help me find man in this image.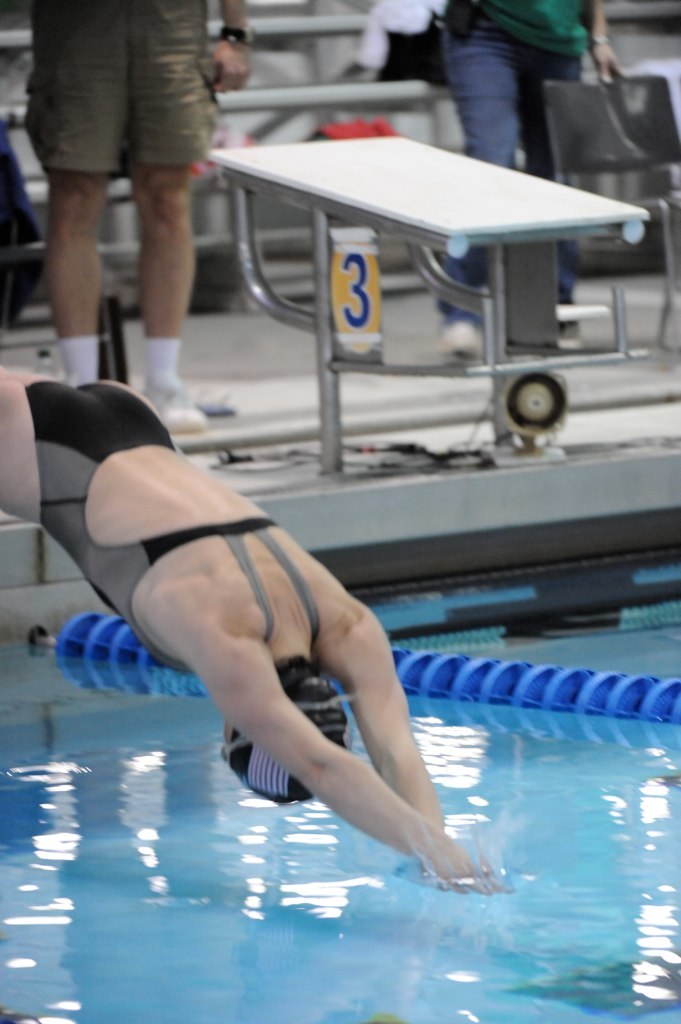
Found it: [11,26,260,376].
